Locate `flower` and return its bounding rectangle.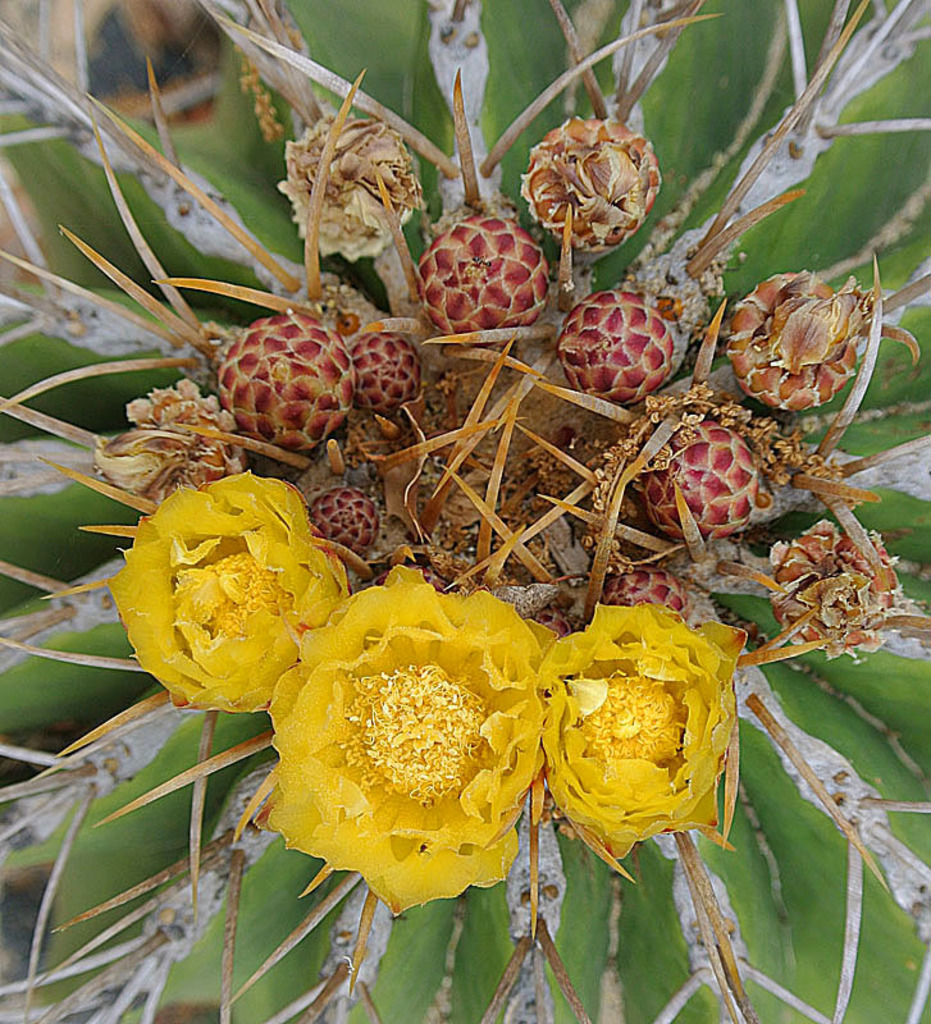
BBox(47, 468, 338, 724).
